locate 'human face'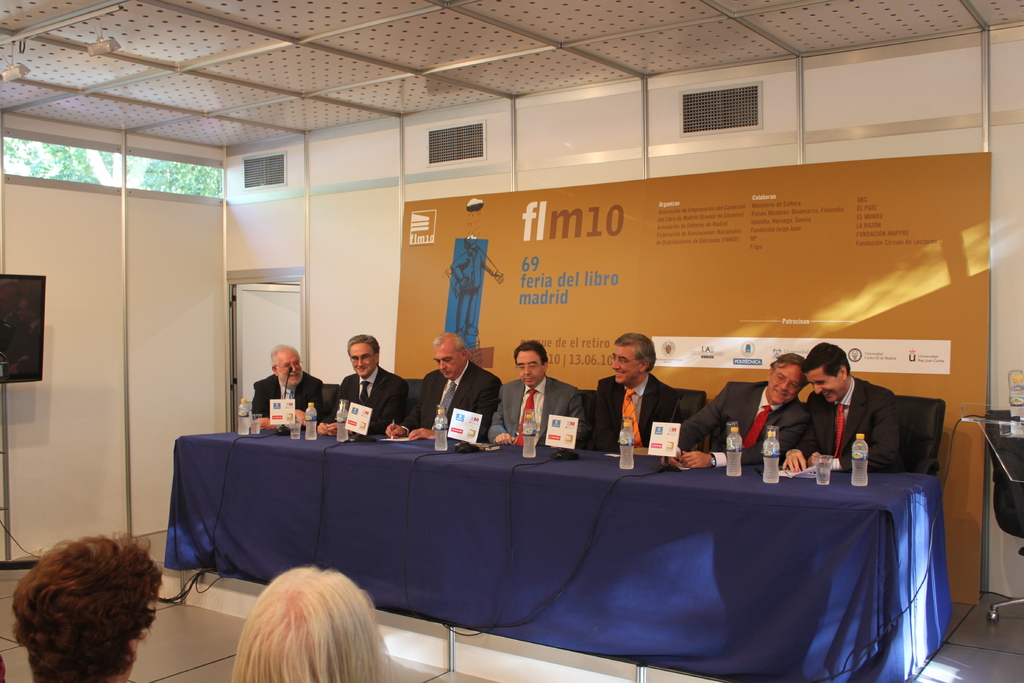
box=[276, 352, 304, 384]
